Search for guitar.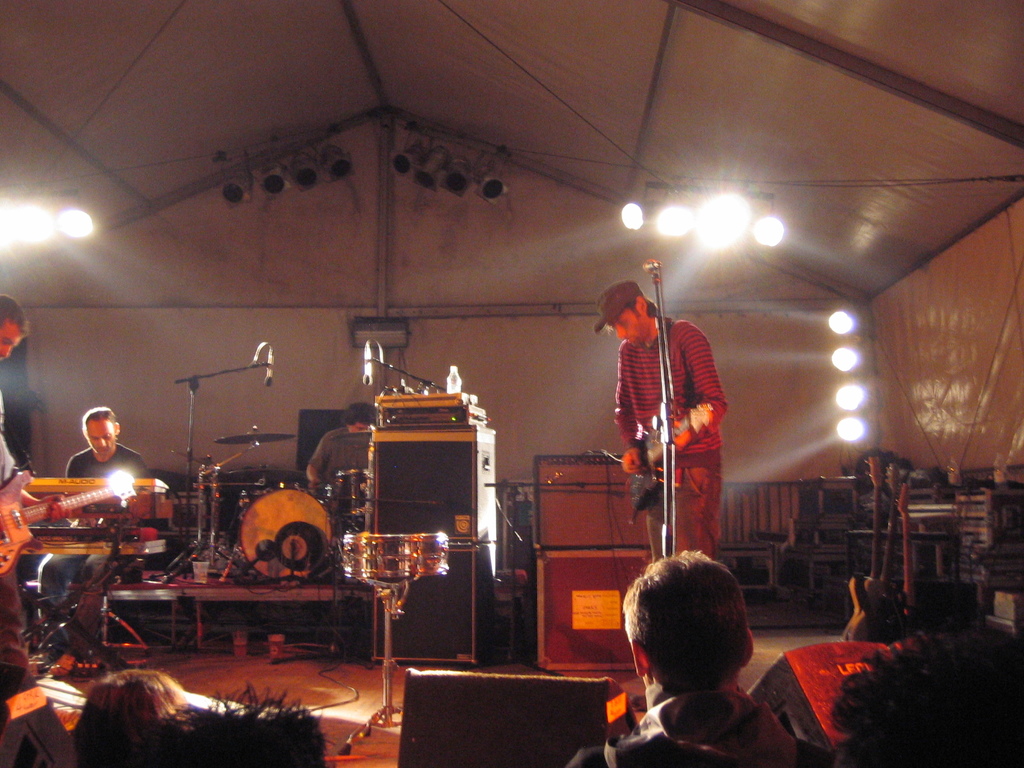
Found at 623:404:712:524.
